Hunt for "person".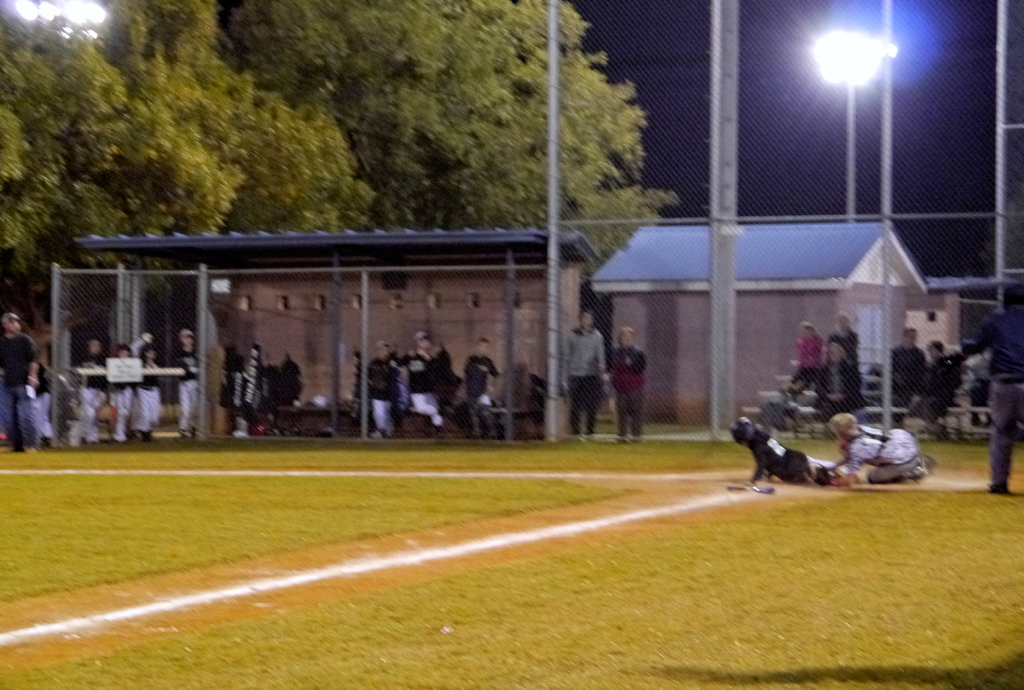
Hunted down at 65/337/106/447.
